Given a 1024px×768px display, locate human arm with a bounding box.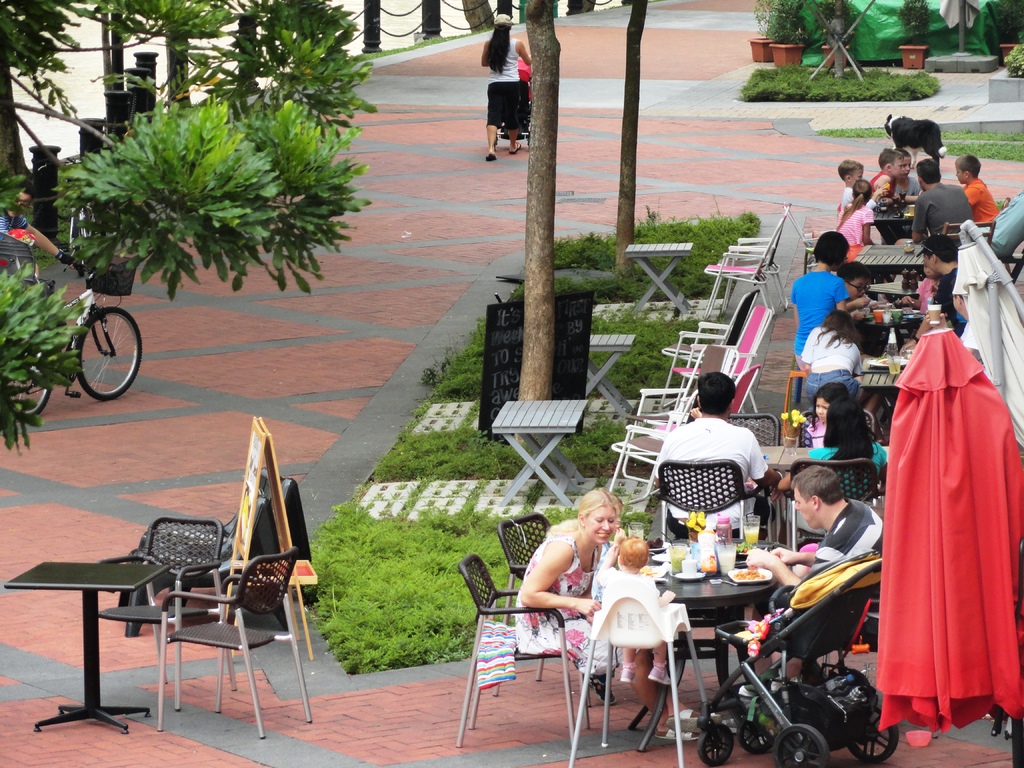
Located: region(515, 547, 599, 639).
